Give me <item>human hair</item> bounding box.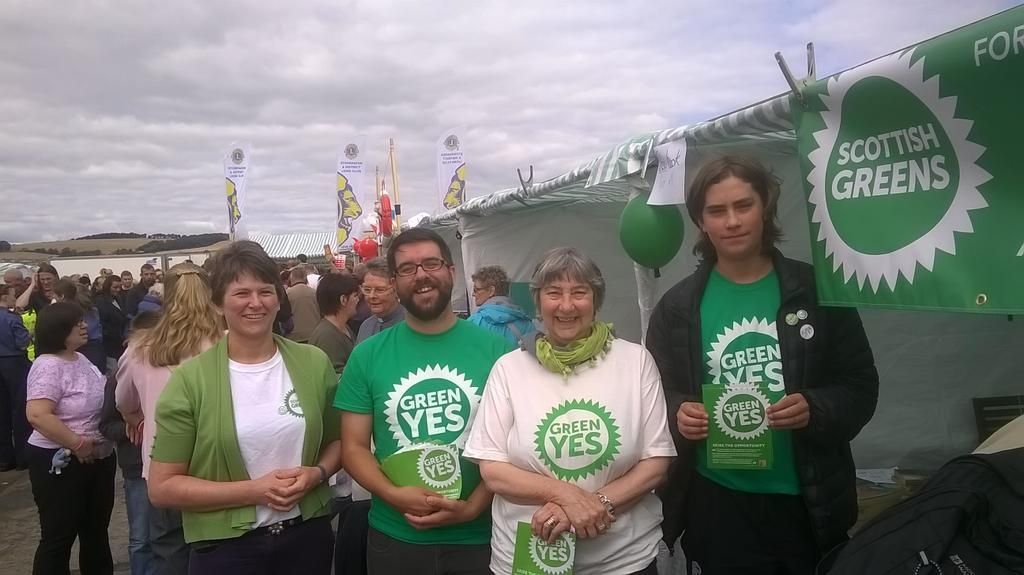
locate(35, 262, 60, 288).
